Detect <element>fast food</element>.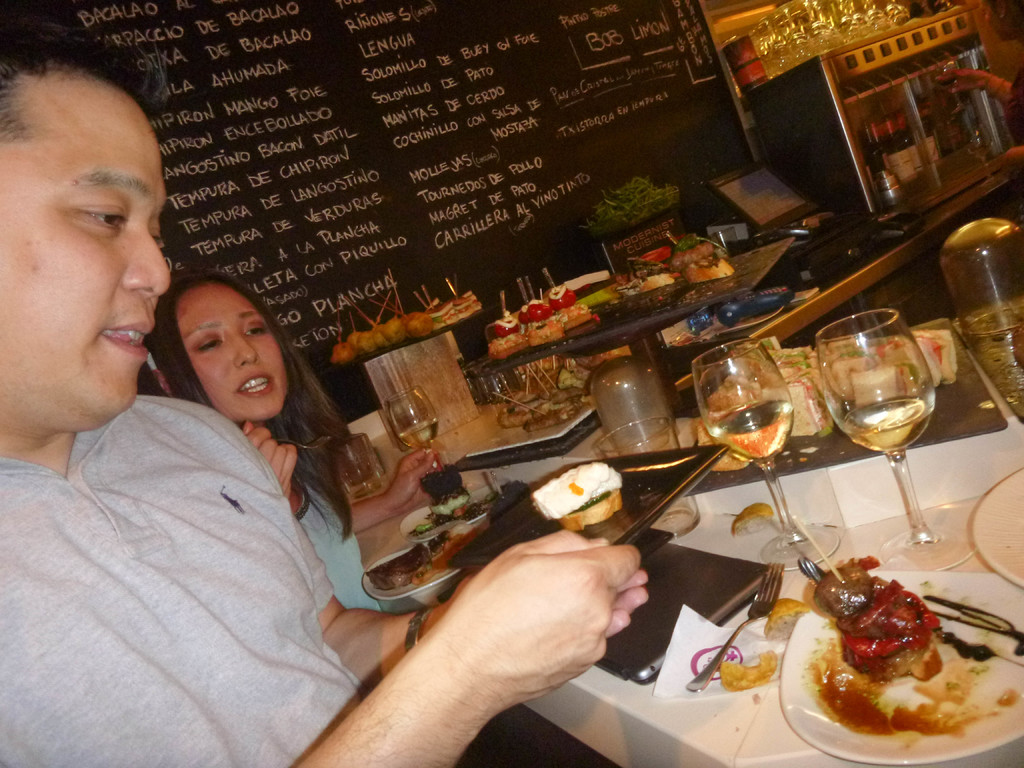
Detected at (left=333, top=346, right=356, bottom=365).
